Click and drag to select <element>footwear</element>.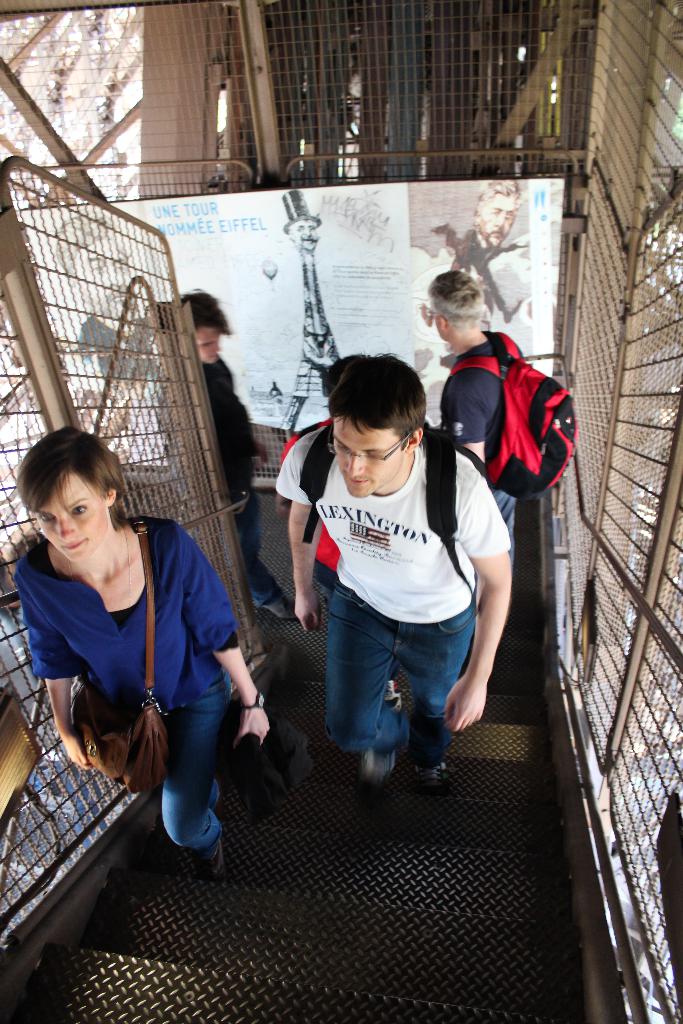
Selection: Rect(413, 756, 458, 784).
